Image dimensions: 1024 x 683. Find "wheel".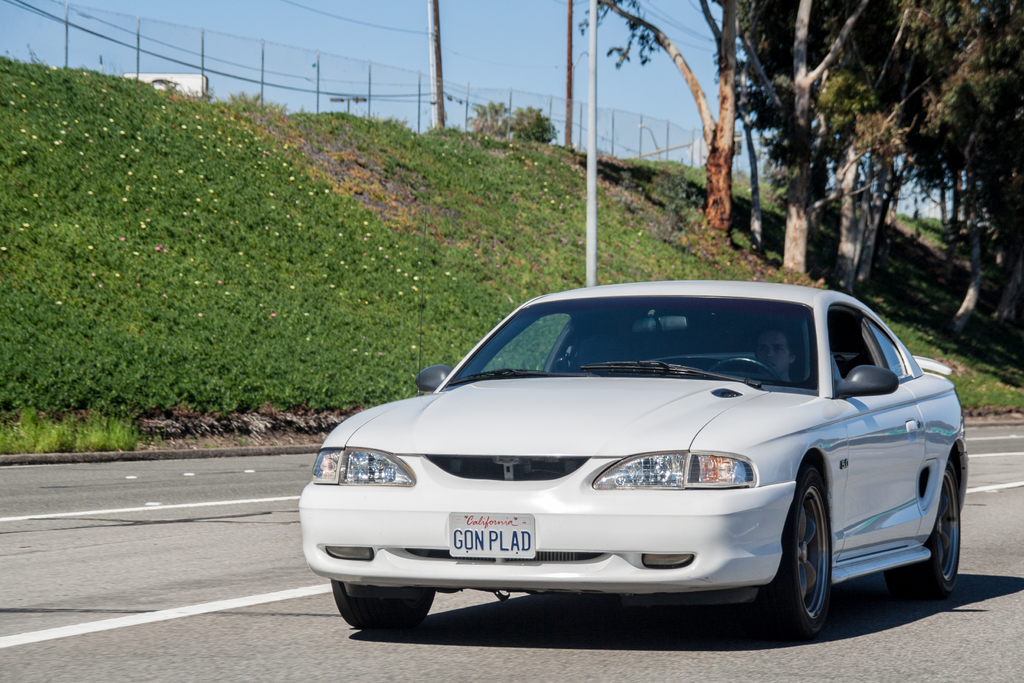
bbox=(897, 458, 965, 598).
